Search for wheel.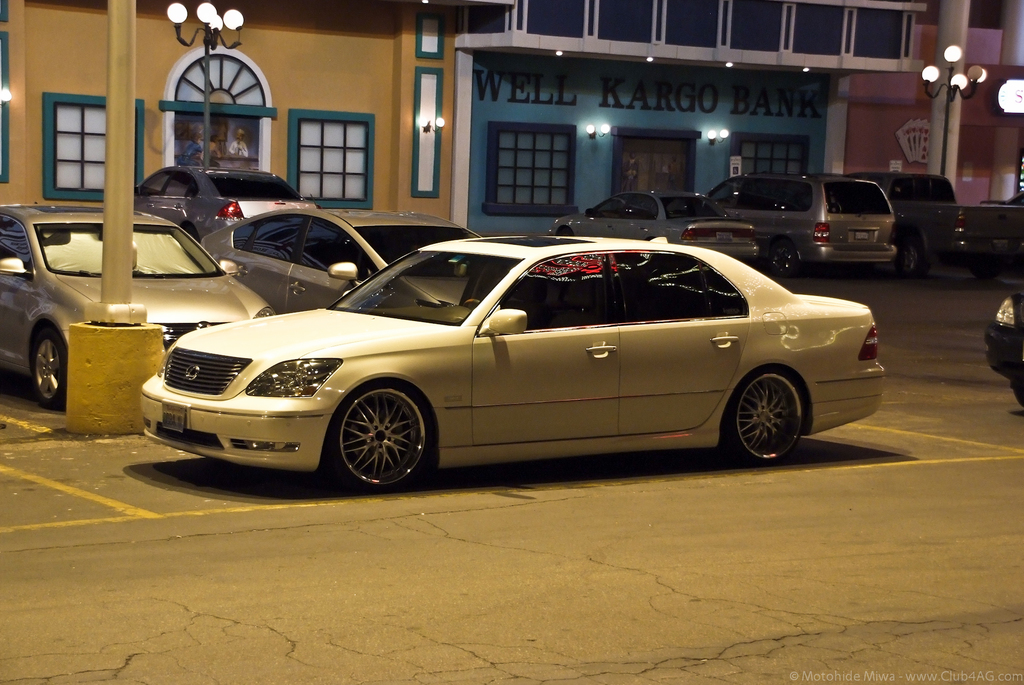
Found at box=[330, 391, 420, 473].
